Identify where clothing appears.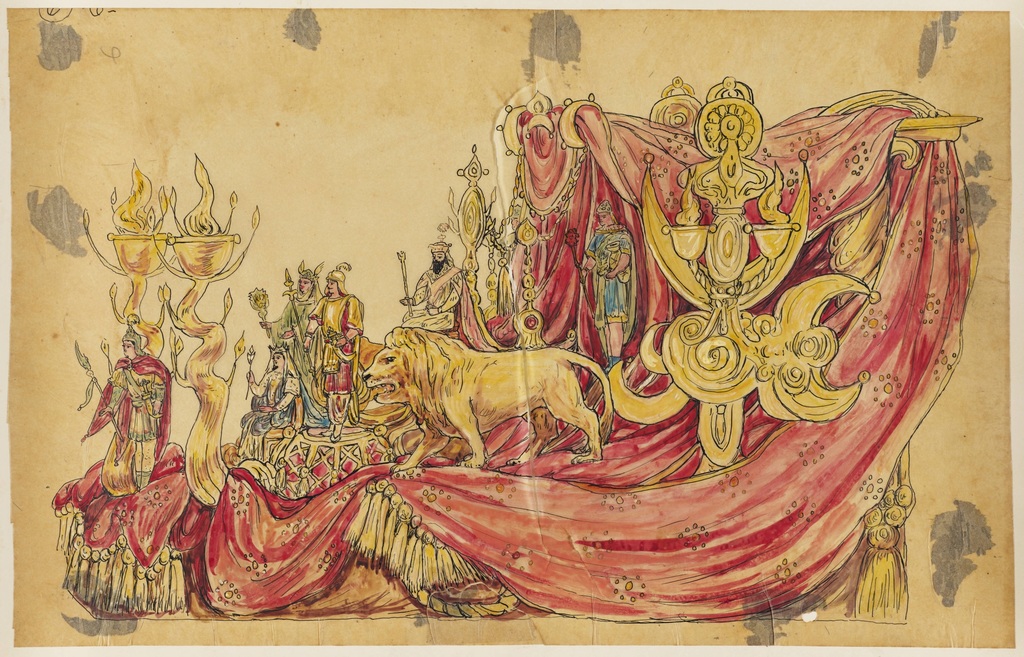
Appears at (314, 298, 365, 404).
